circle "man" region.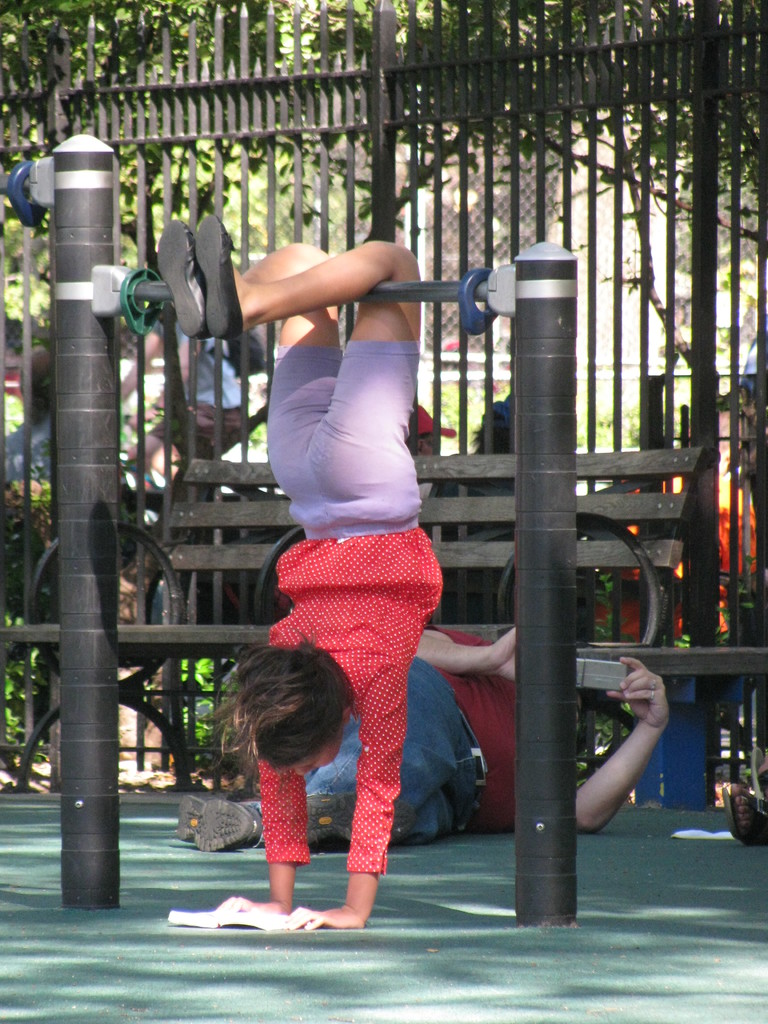
Region: x1=175 y1=627 x2=667 y2=854.
